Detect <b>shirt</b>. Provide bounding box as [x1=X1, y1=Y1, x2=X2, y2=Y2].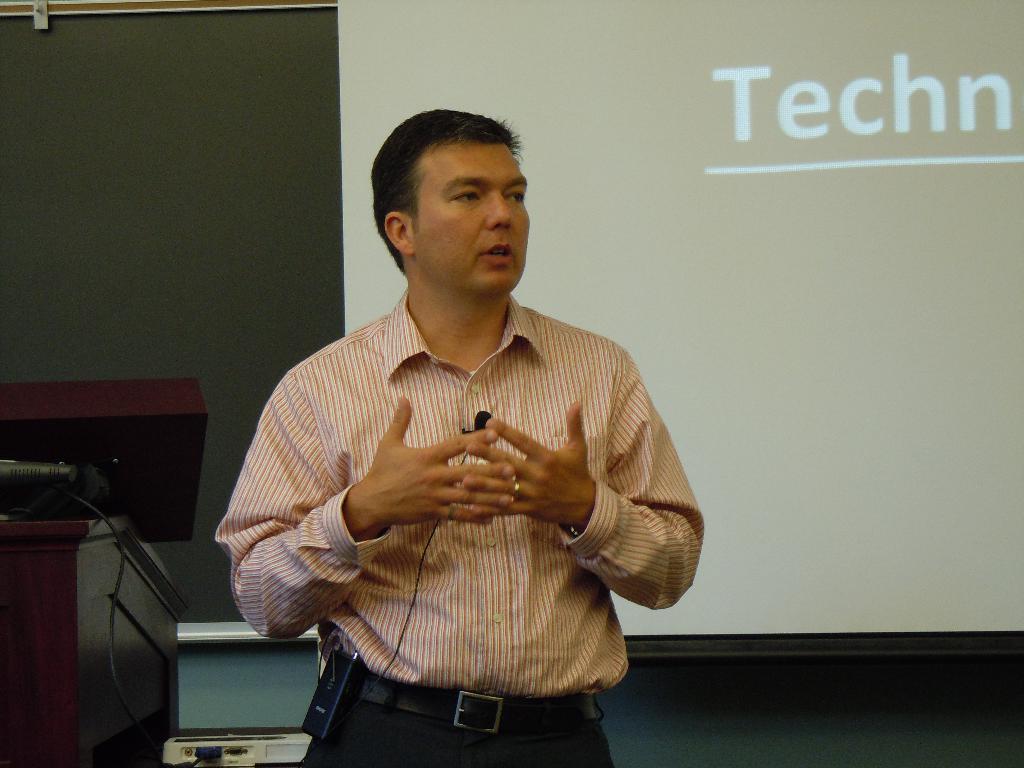
[x1=211, y1=285, x2=705, y2=692].
